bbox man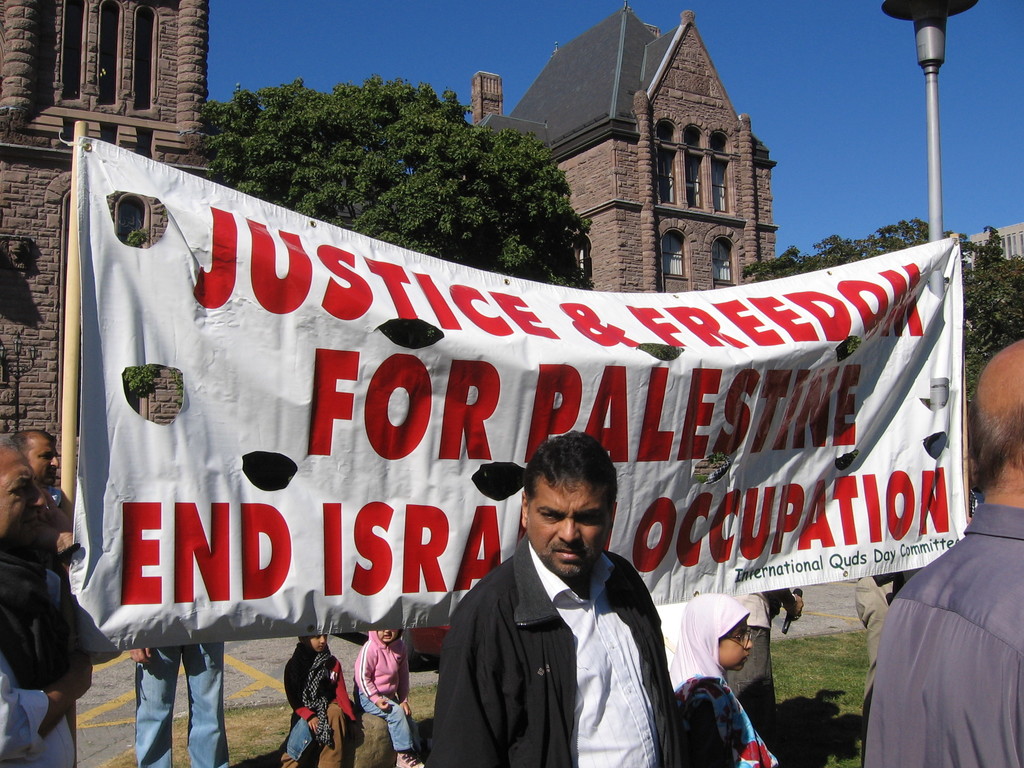
BBox(728, 586, 803, 749)
